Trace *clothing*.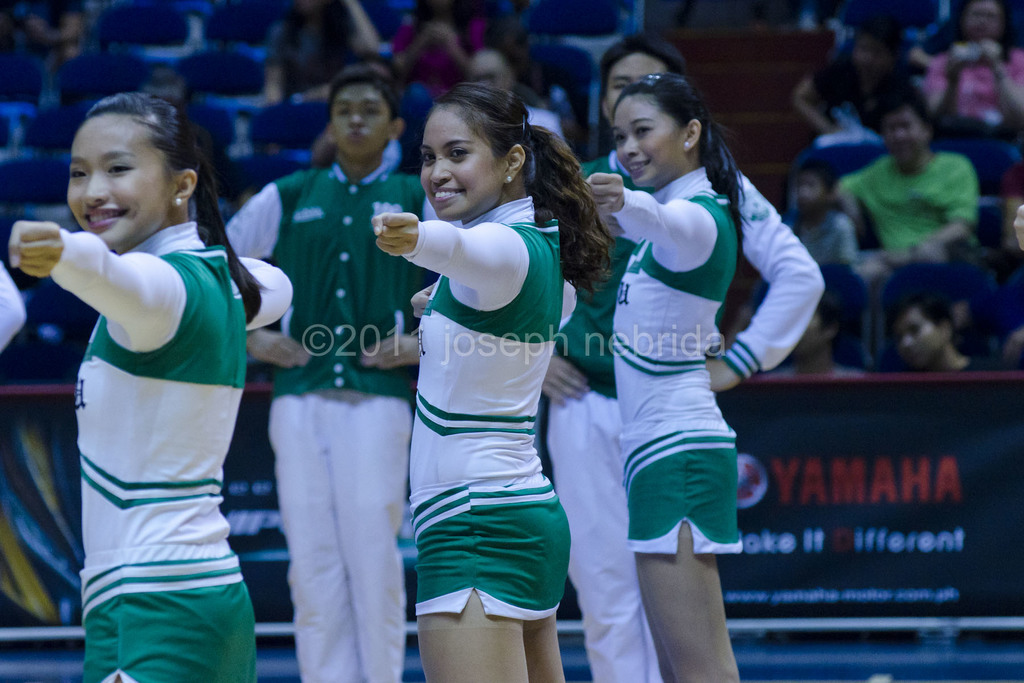
Traced to (x1=928, y1=44, x2=1013, y2=184).
